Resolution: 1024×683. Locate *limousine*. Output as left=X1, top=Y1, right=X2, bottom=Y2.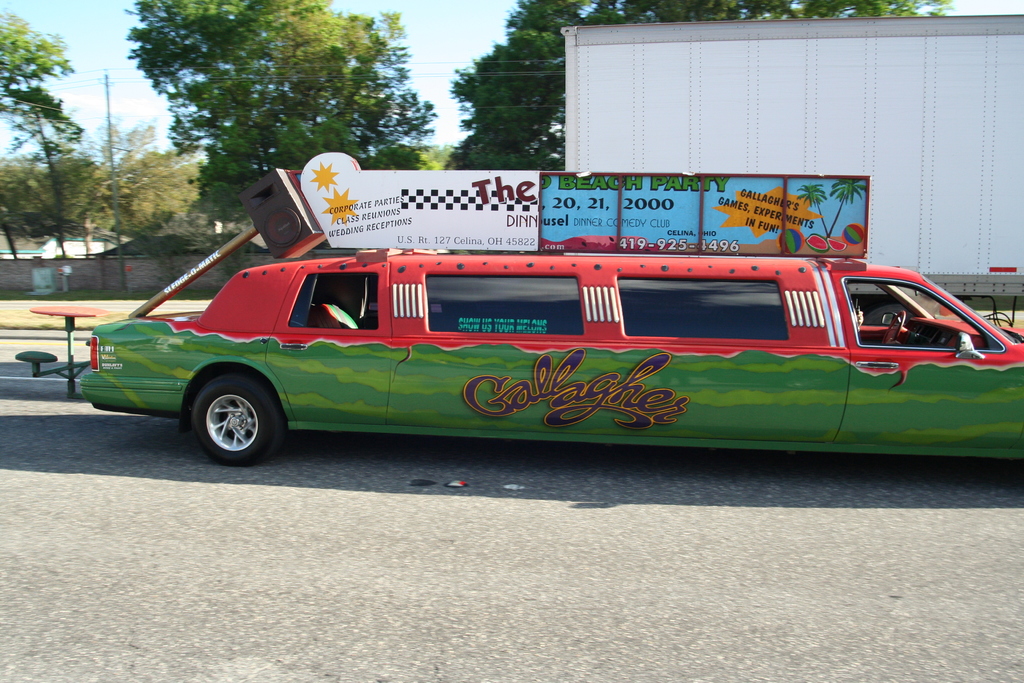
left=90, top=225, right=1004, bottom=476.
